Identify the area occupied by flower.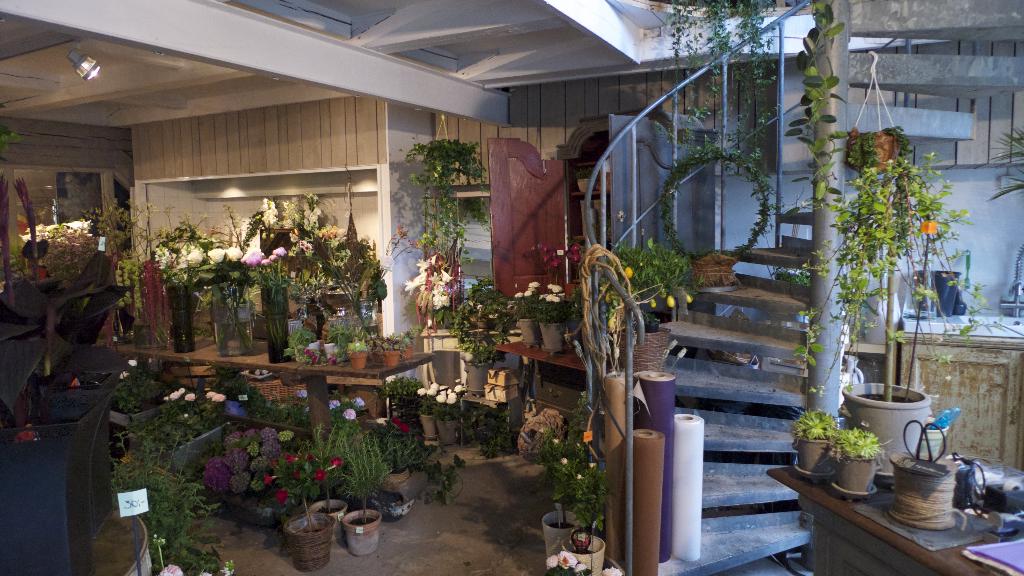
Area: (left=430, top=381, right=438, bottom=389).
